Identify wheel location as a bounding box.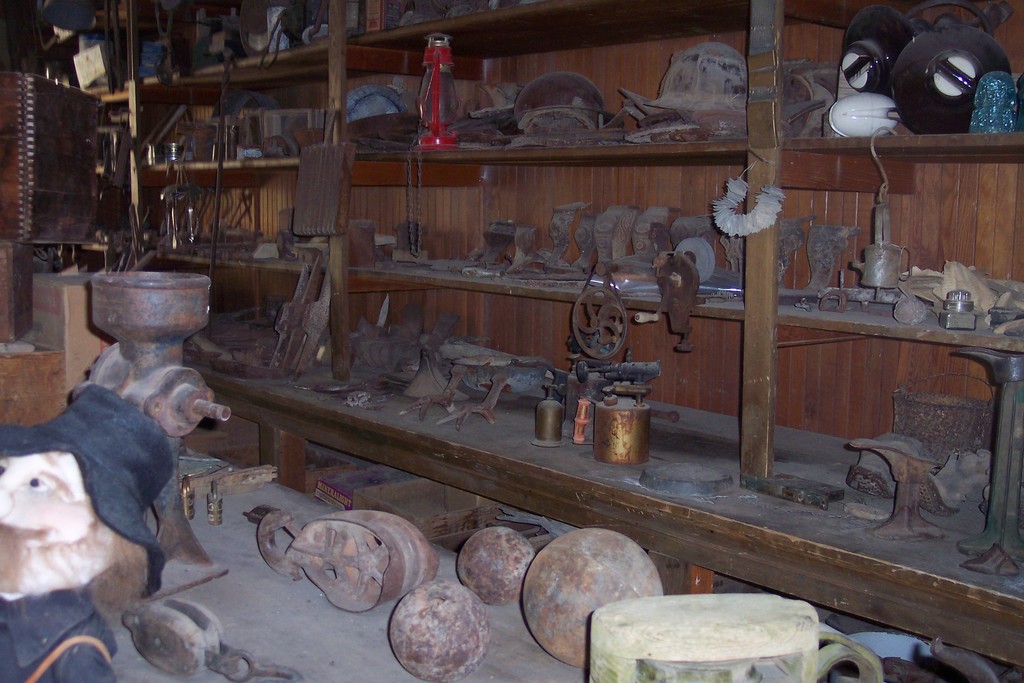
568 272 627 365.
